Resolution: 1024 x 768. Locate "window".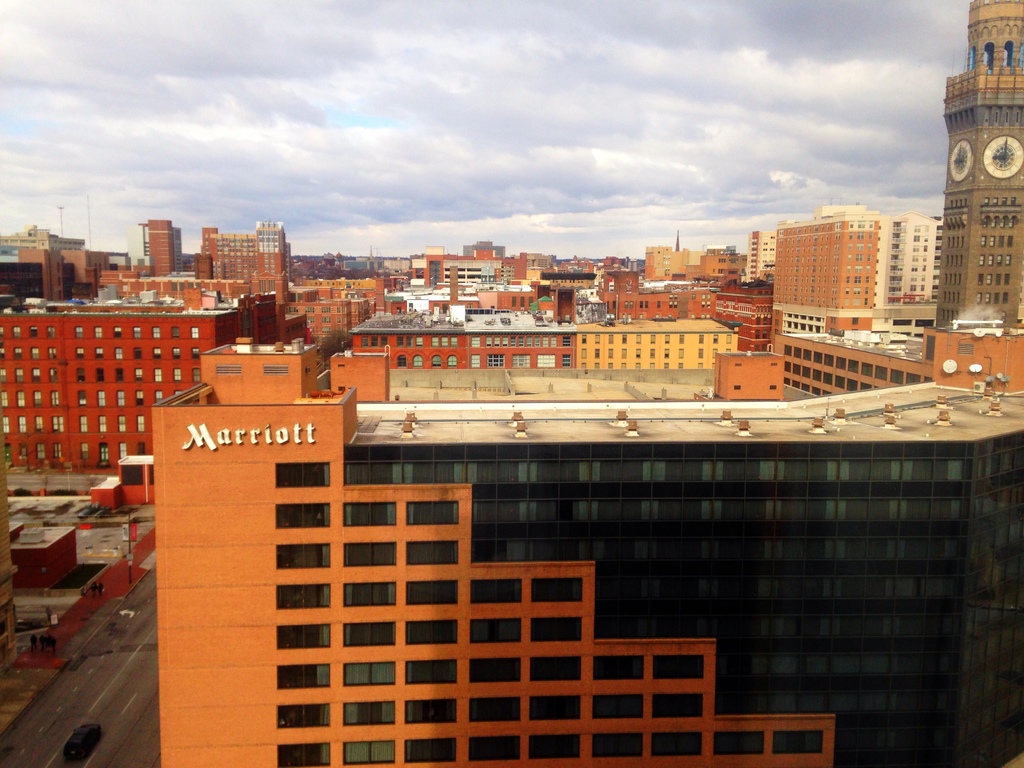
(470, 579, 521, 602).
